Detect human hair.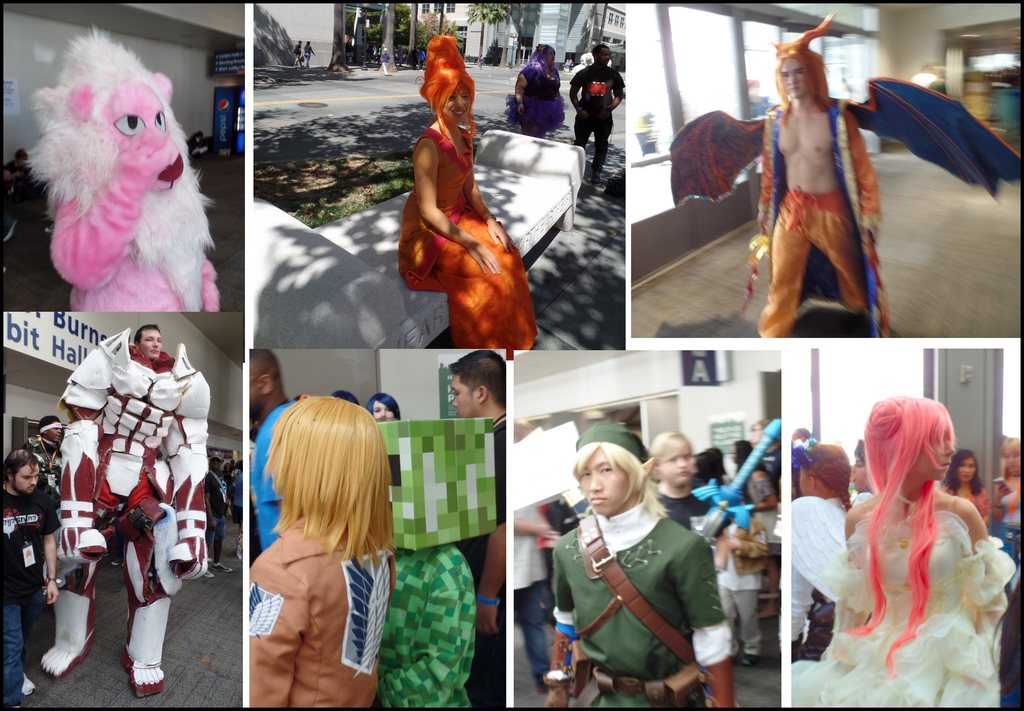
Detected at l=943, t=448, r=982, b=495.
